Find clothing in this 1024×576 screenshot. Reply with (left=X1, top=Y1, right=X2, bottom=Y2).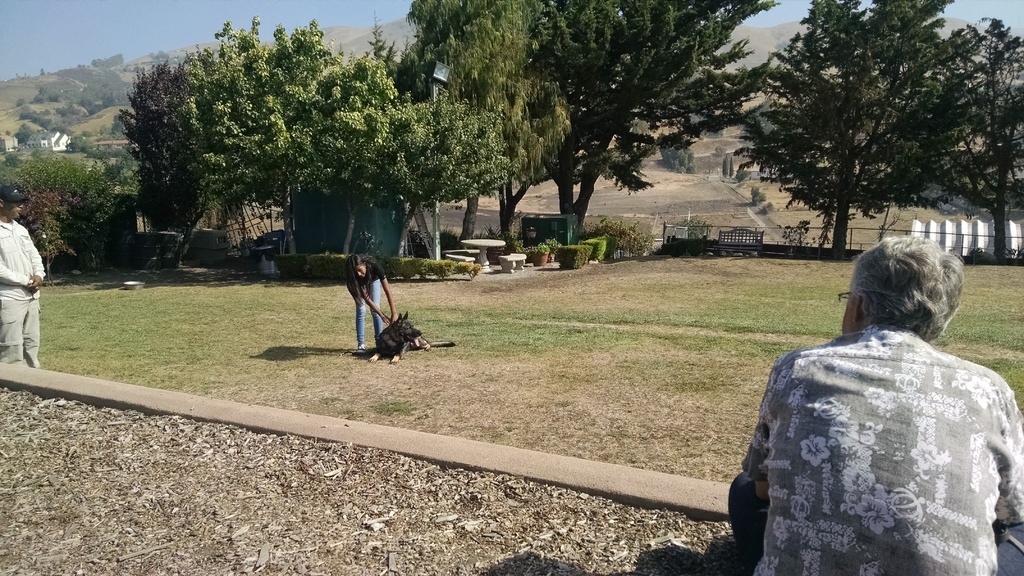
(left=0, top=210, right=44, bottom=366).
